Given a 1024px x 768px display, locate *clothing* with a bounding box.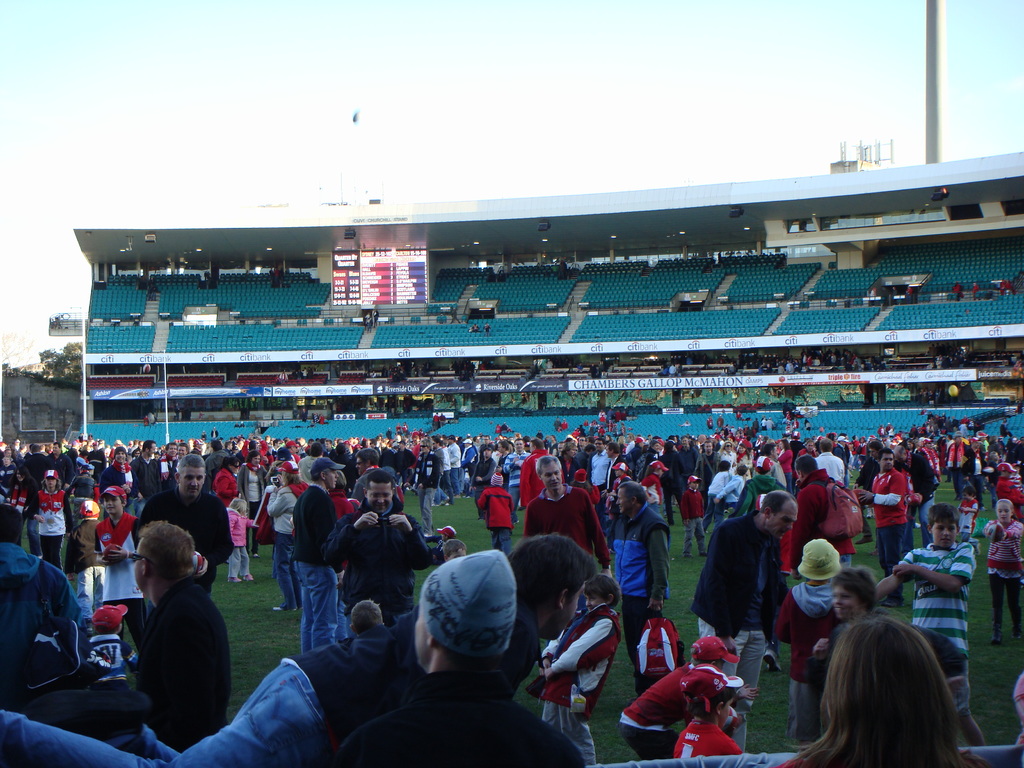
Located: left=697, top=457, right=722, bottom=504.
